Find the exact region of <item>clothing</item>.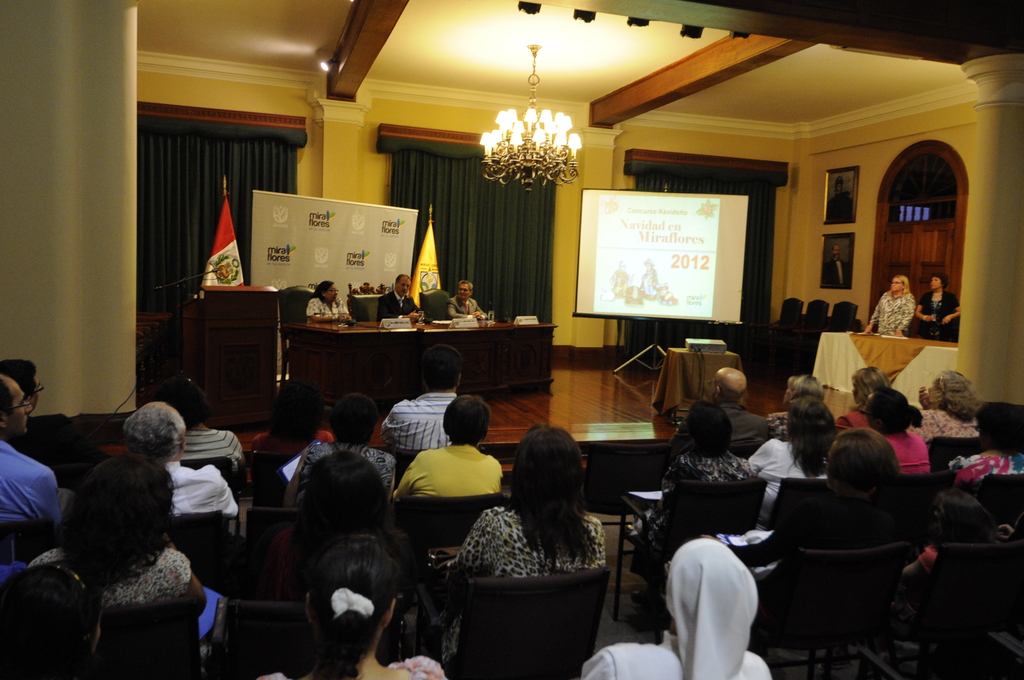
Exact region: bbox(376, 293, 417, 318).
